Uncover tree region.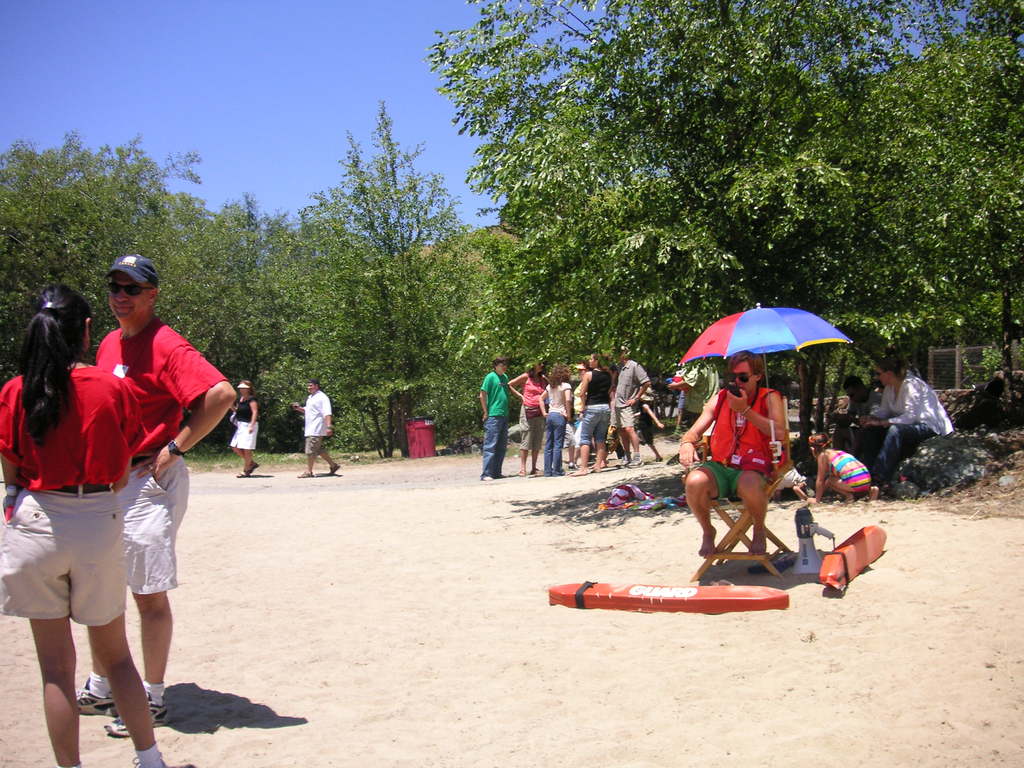
Uncovered: box=[420, 0, 943, 439].
